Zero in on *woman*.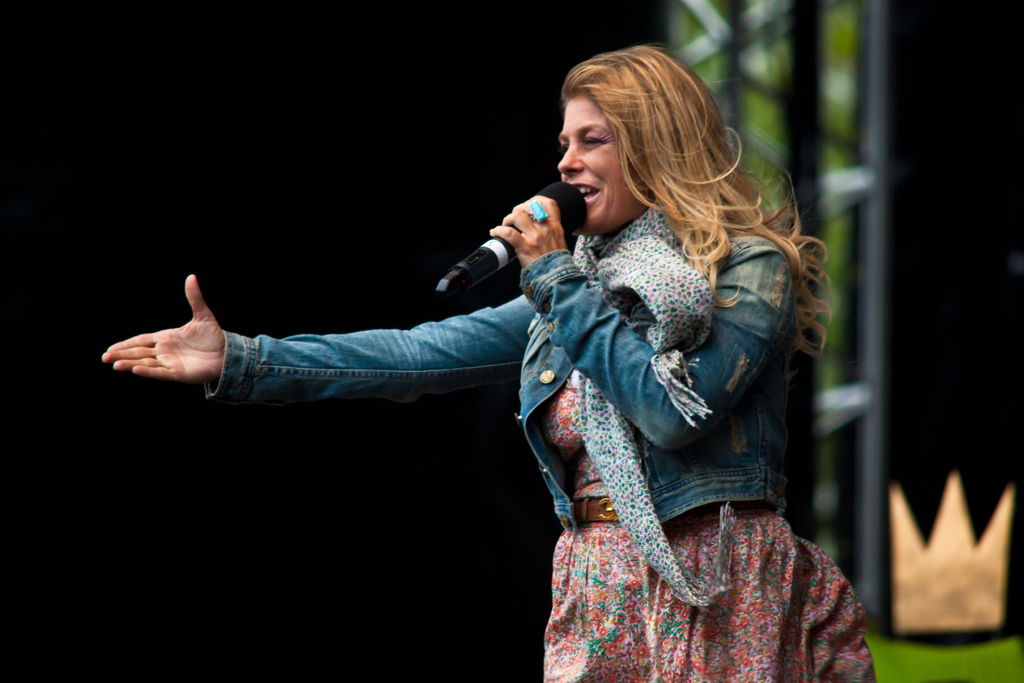
Zeroed in: bbox=(182, 69, 851, 655).
